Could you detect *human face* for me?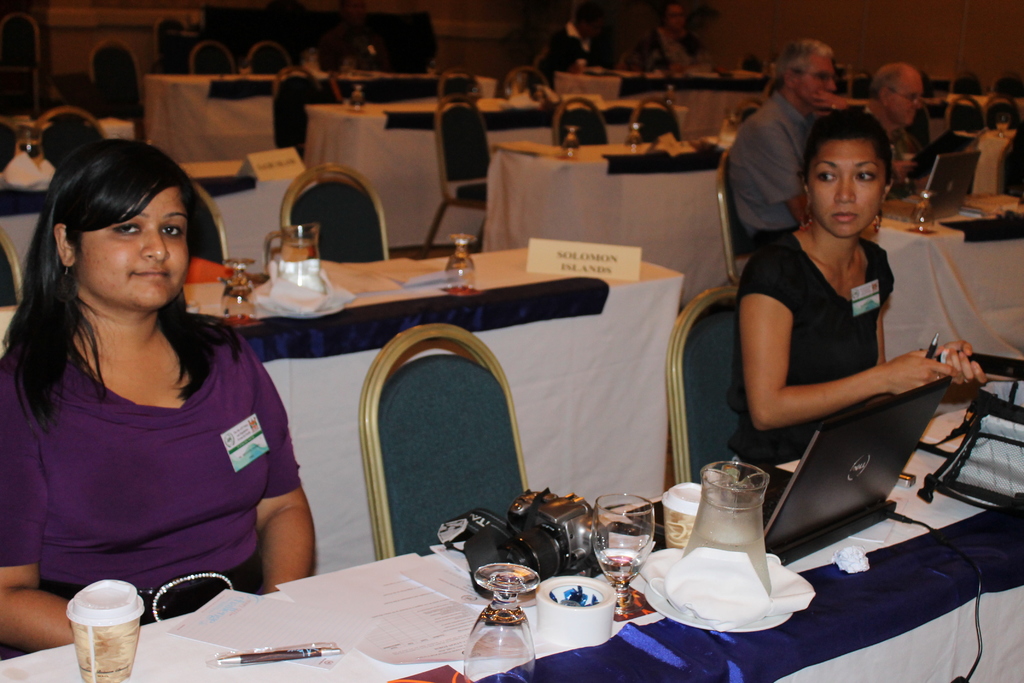
Detection result: {"x1": 814, "y1": 140, "x2": 886, "y2": 233}.
